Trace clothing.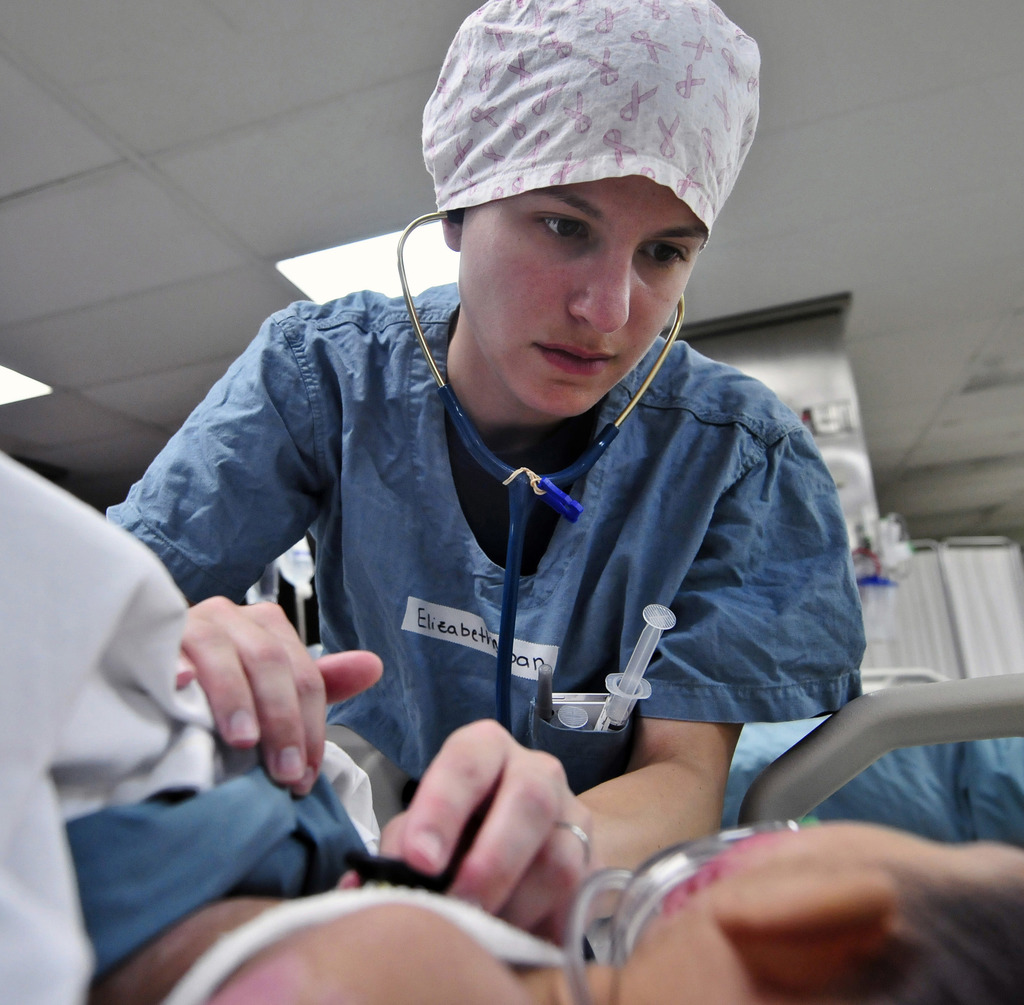
Traced to l=139, t=251, r=862, b=819.
